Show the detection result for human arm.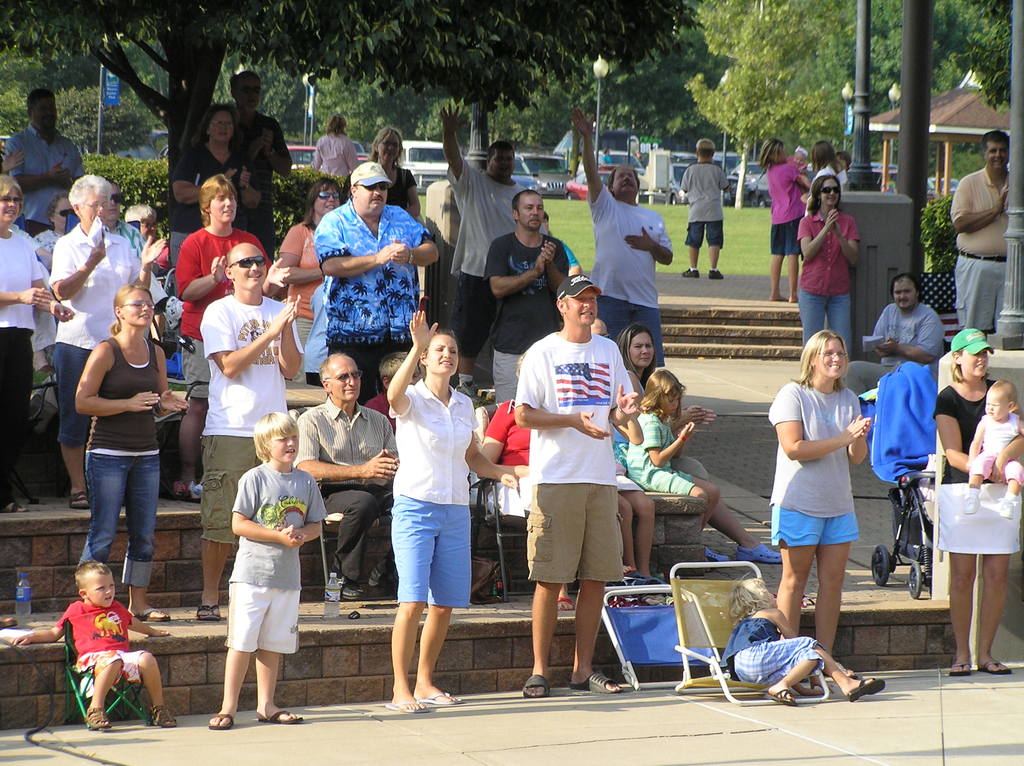
BBox(7, 601, 74, 647).
